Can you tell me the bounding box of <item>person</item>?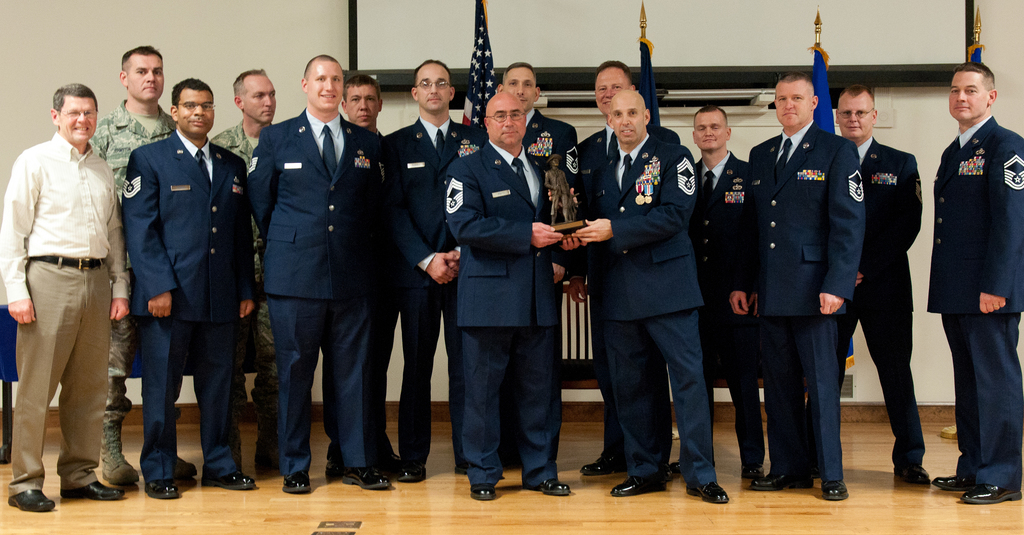
(561,88,729,504).
